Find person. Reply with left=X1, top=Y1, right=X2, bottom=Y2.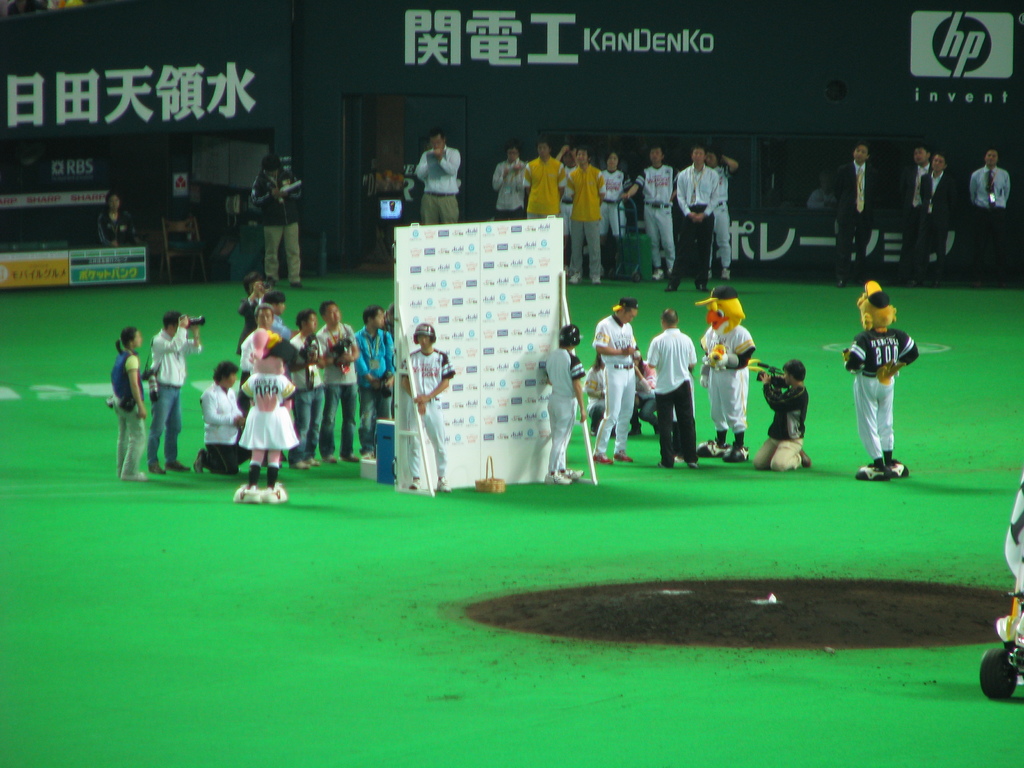
left=230, top=289, right=275, bottom=354.
